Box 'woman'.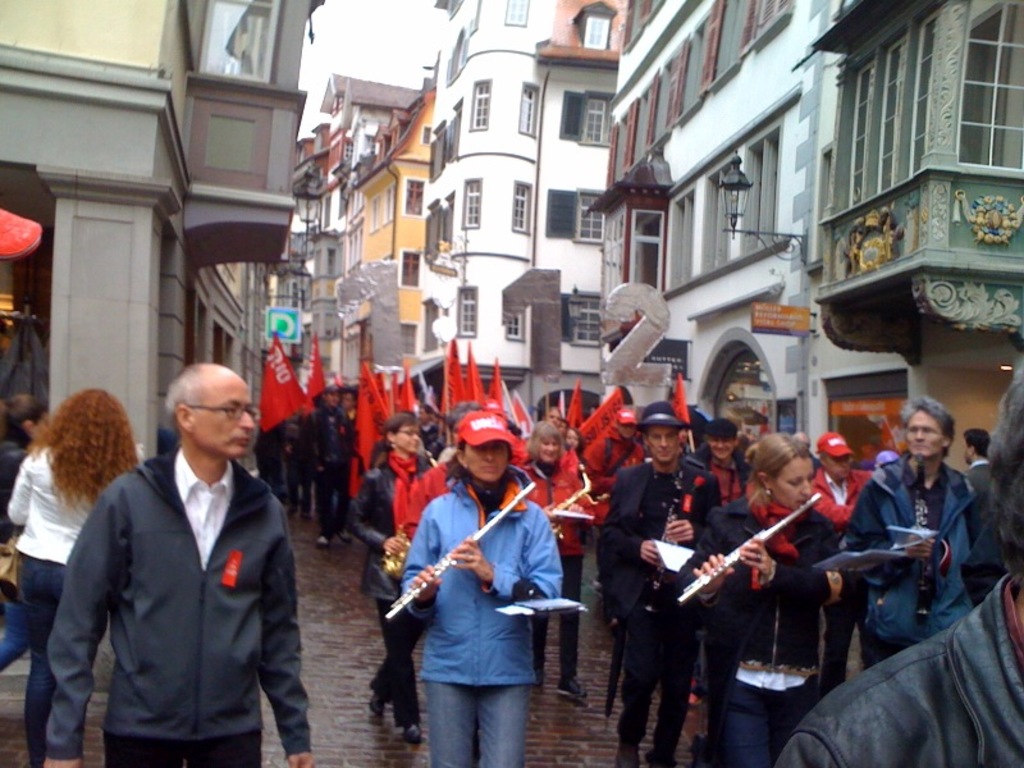
0/390/52/667.
